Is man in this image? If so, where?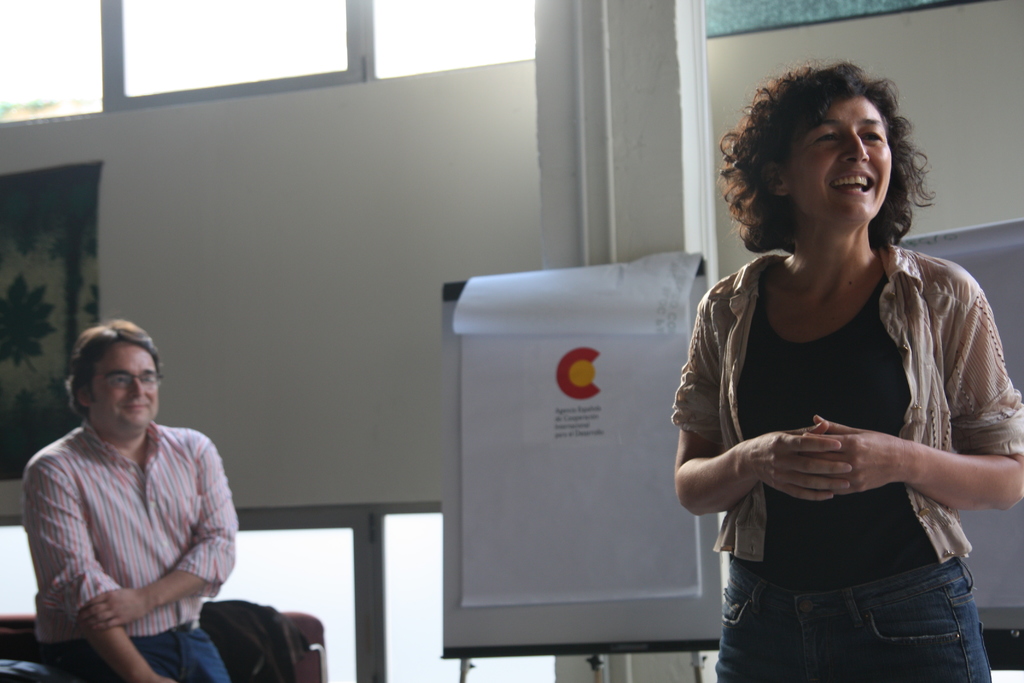
Yes, at 12, 318, 284, 682.
